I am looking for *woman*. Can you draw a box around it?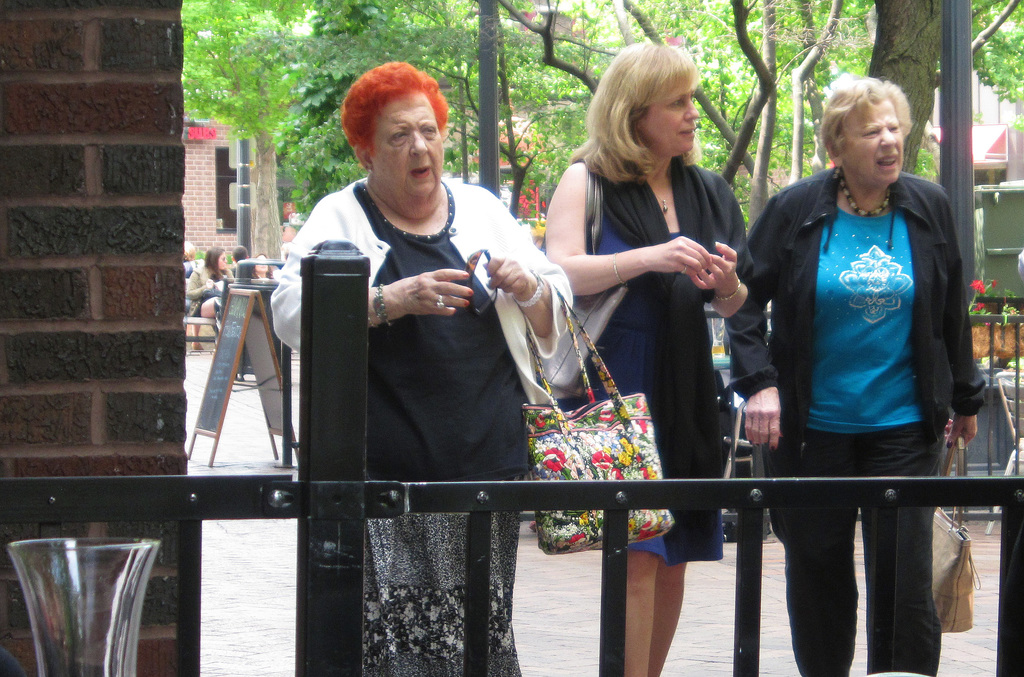
Sure, the bounding box is 184,241,206,351.
